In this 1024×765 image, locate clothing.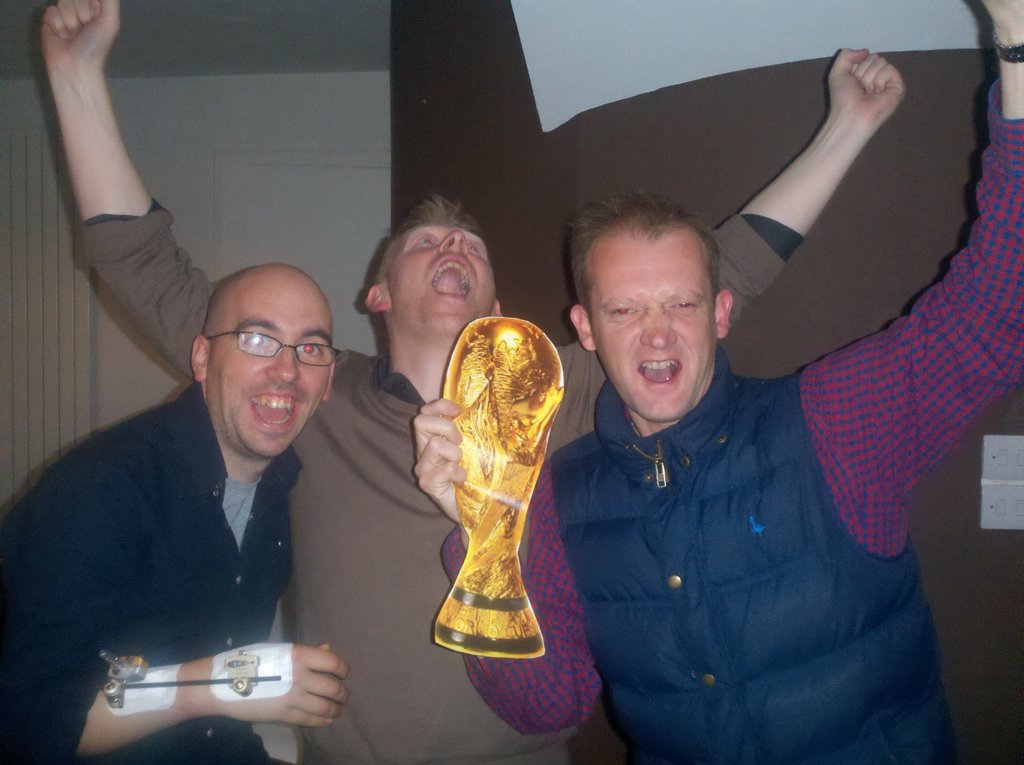
Bounding box: Rect(71, 195, 801, 764).
